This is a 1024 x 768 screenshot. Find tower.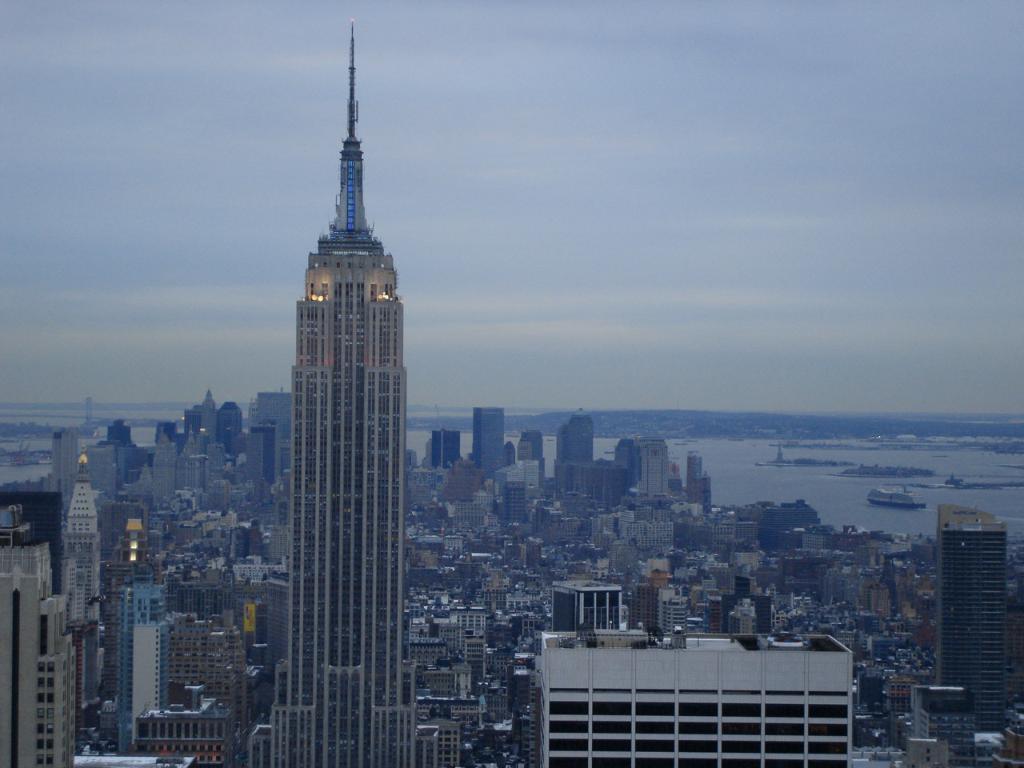
Bounding box: 57,458,105,702.
